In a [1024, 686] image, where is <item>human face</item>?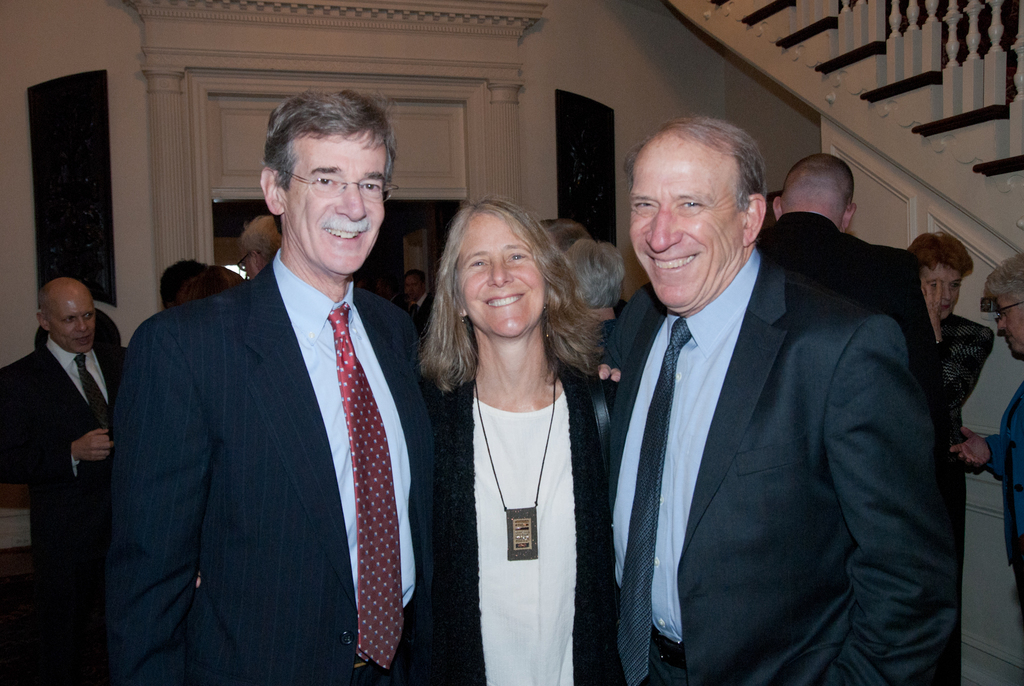
bbox(283, 133, 387, 275).
